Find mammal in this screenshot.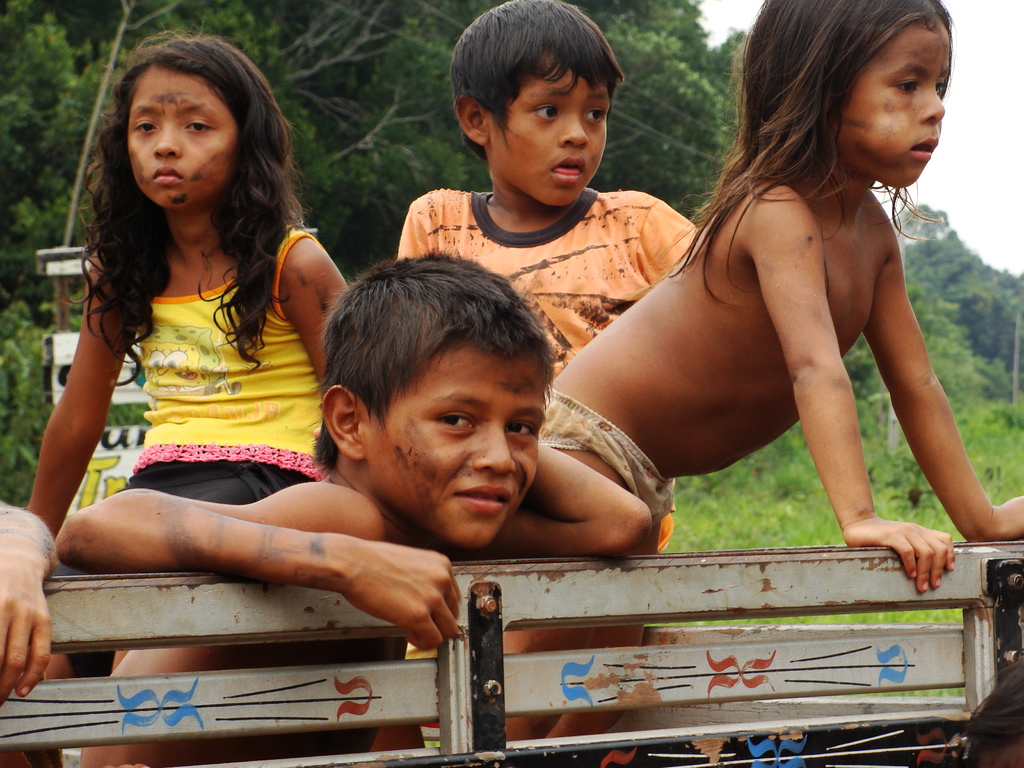
The bounding box for mammal is bbox=[0, 484, 52, 761].
